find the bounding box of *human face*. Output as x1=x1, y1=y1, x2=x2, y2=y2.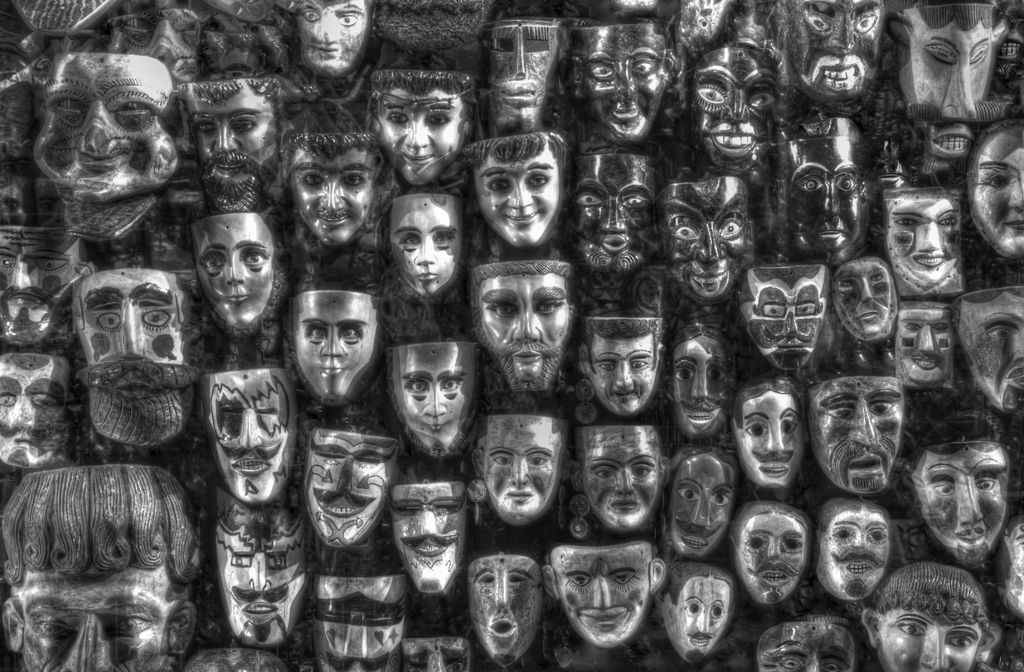
x1=394, y1=484, x2=463, y2=589.
